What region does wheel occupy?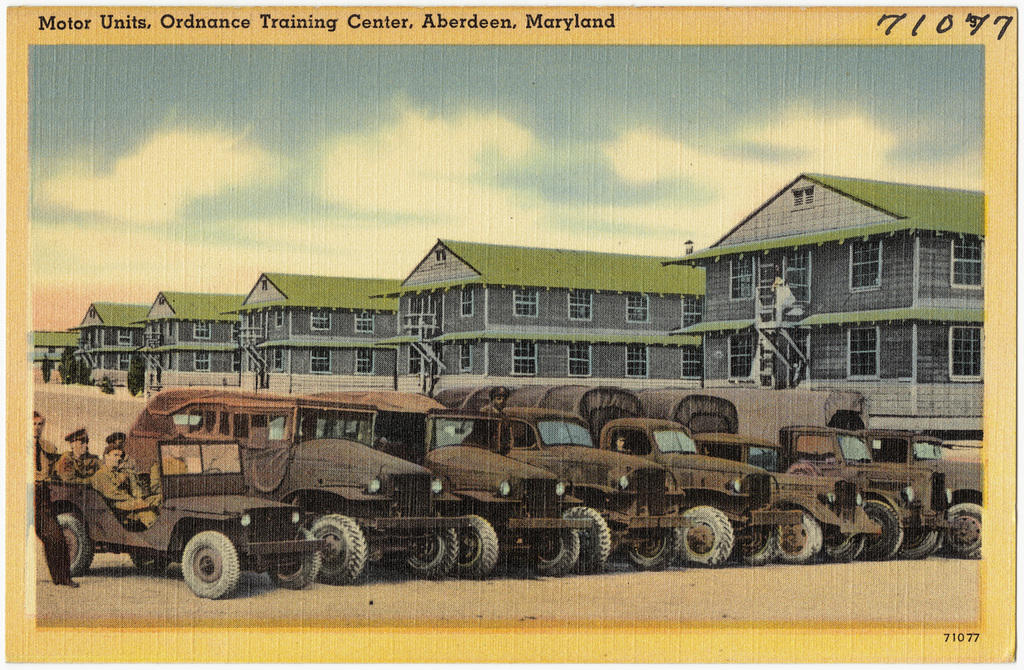
bbox=(677, 501, 728, 561).
